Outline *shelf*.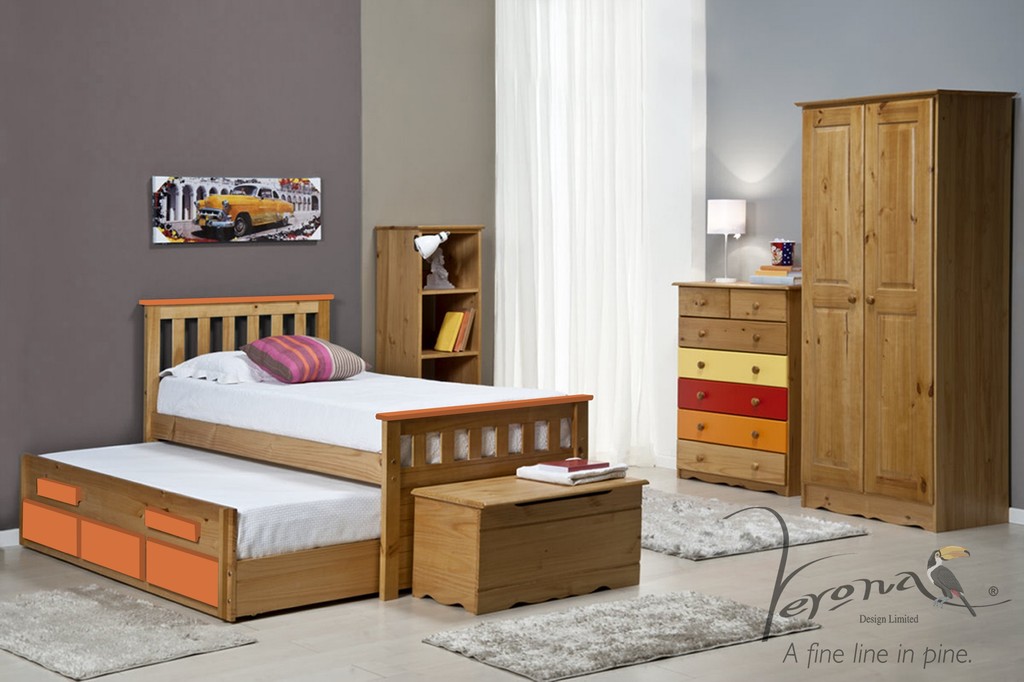
Outline: left=673, top=283, right=800, bottom=498.
